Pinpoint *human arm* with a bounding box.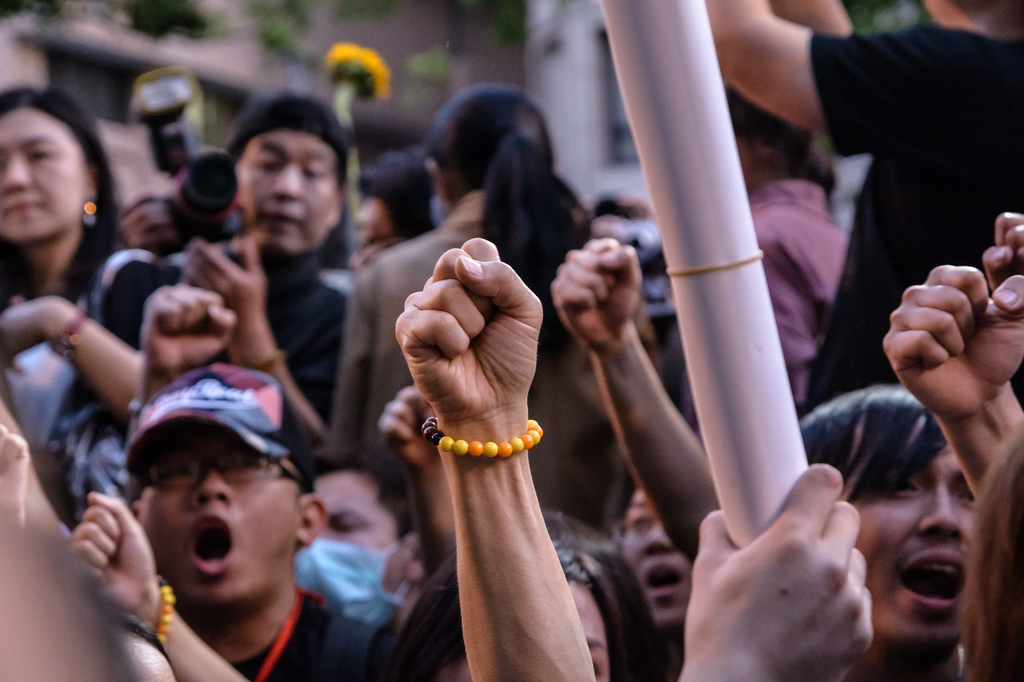
locate(73, 489, 250, 681).
